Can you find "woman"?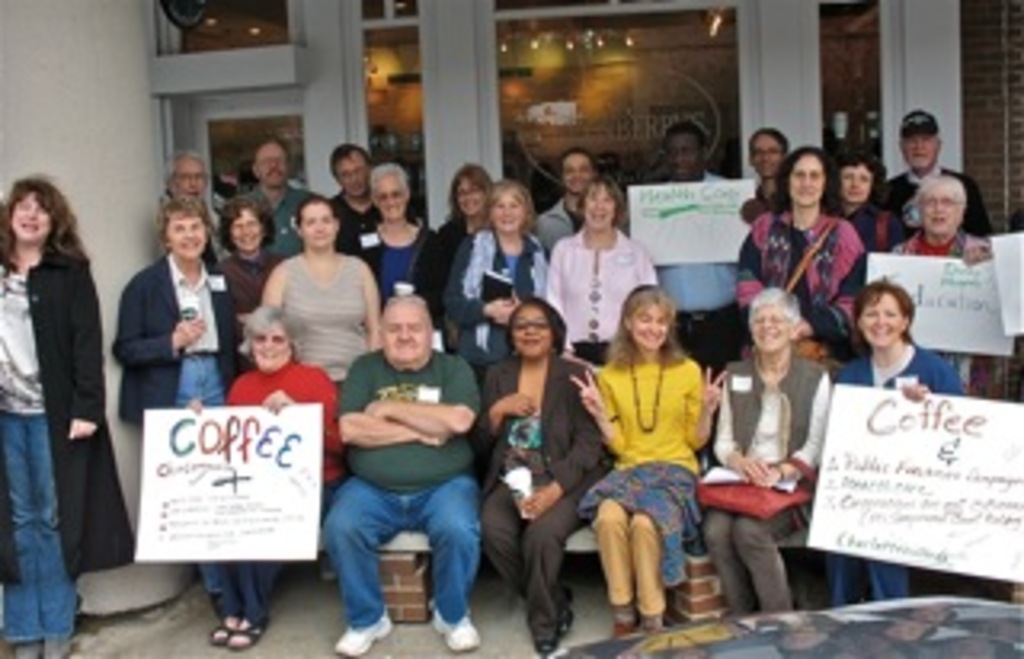
Yes, bounding box: detection(435, 166, 496, 282).
